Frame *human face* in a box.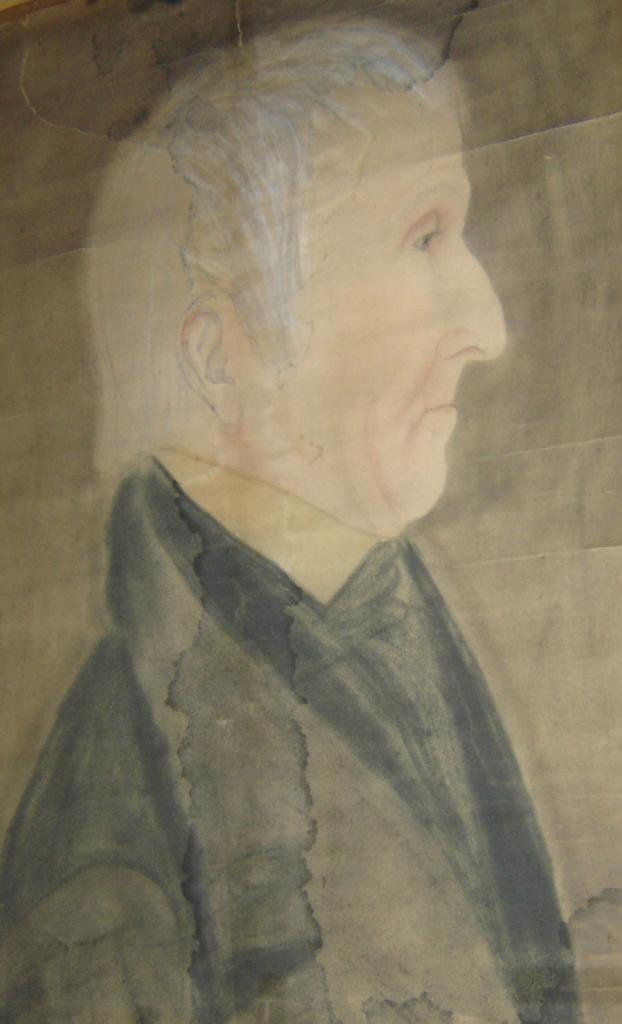
left=228, top=99, right=503, bottom=532.
